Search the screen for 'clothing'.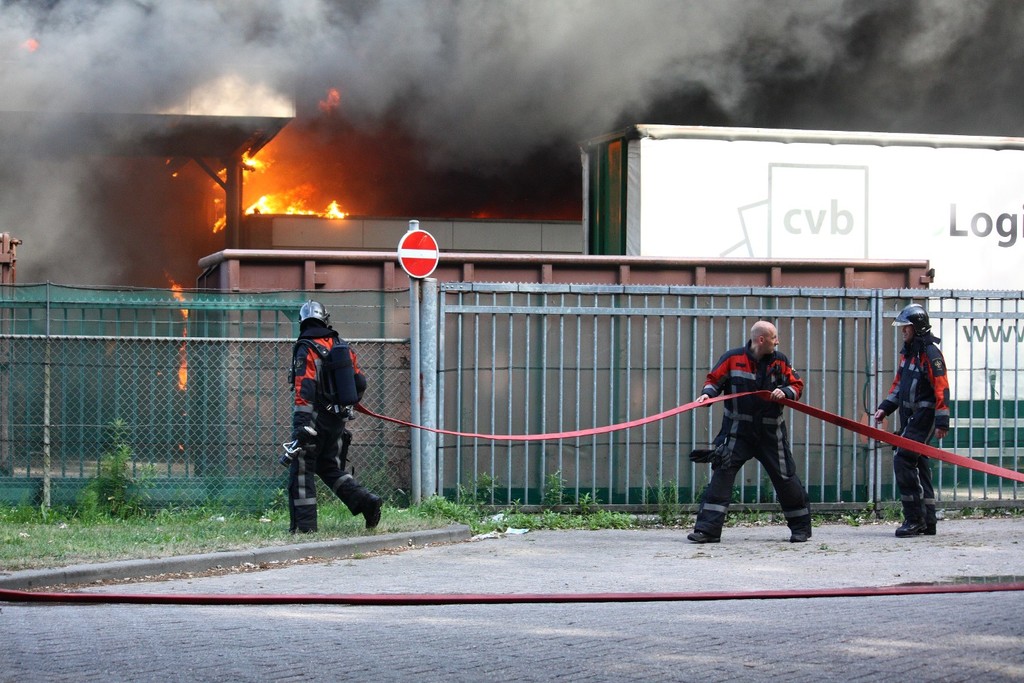
Found at rect(875, 339, 953, 521).
